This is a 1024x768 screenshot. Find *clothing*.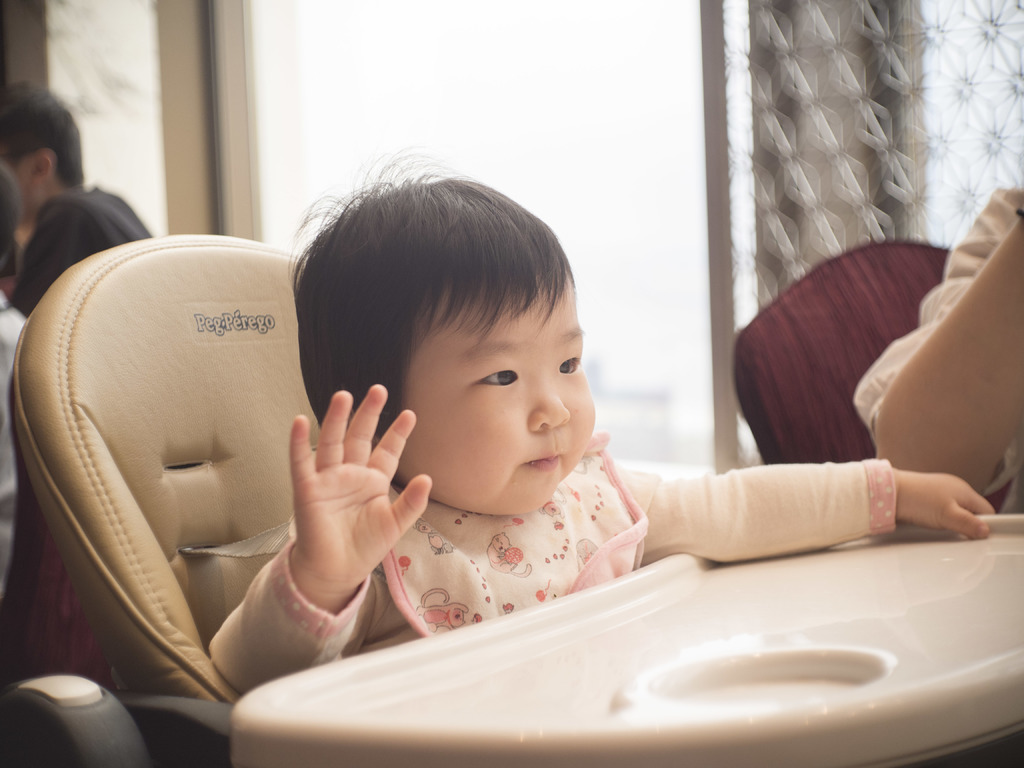
Bounding box: x1=184 y1=382 x2=774 y2=666.
